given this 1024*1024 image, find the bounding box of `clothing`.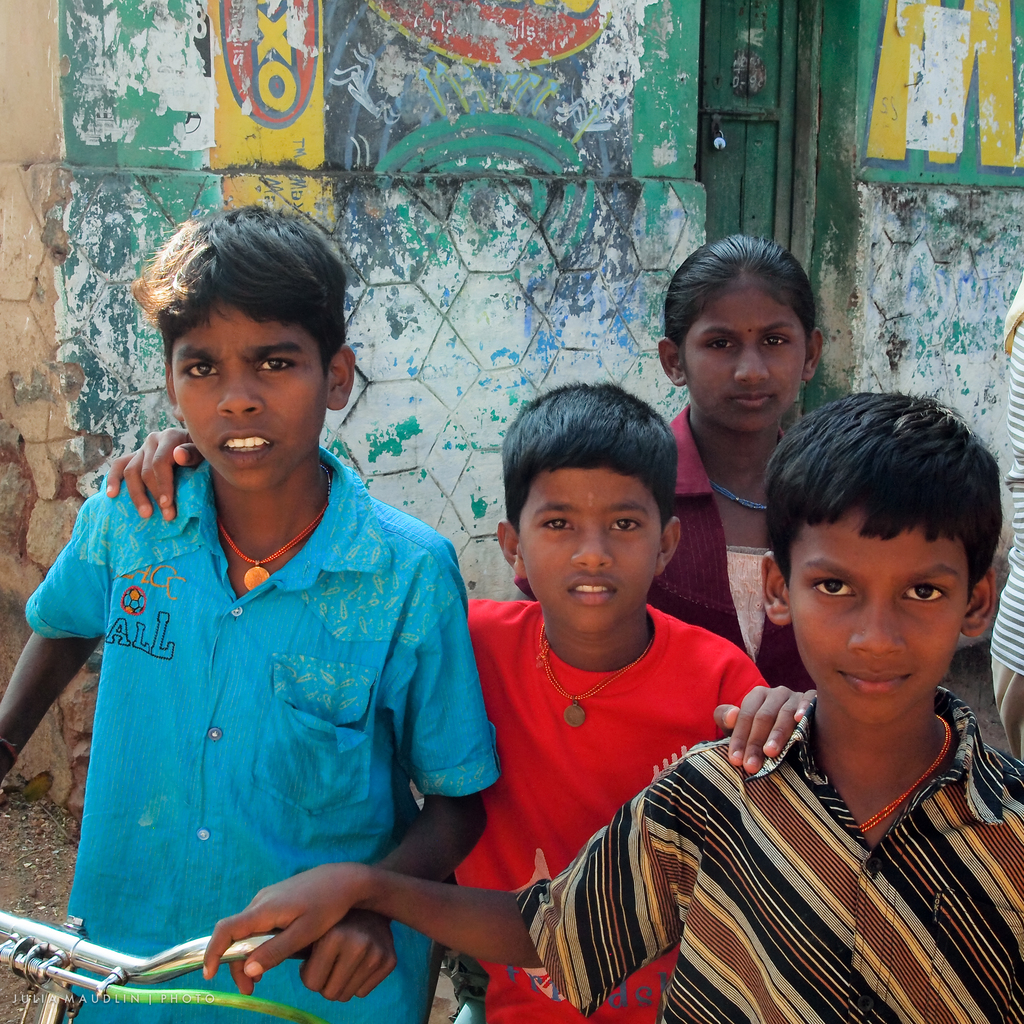
x1=450, y1=601, x2=767, y2=1023.
